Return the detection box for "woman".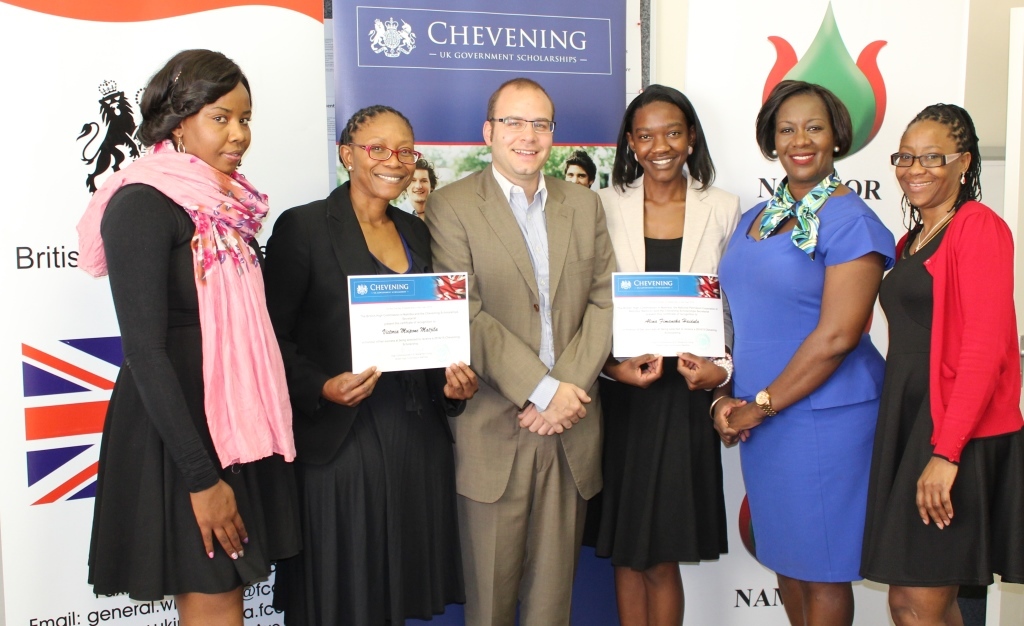
261, 108, 482, 625.
